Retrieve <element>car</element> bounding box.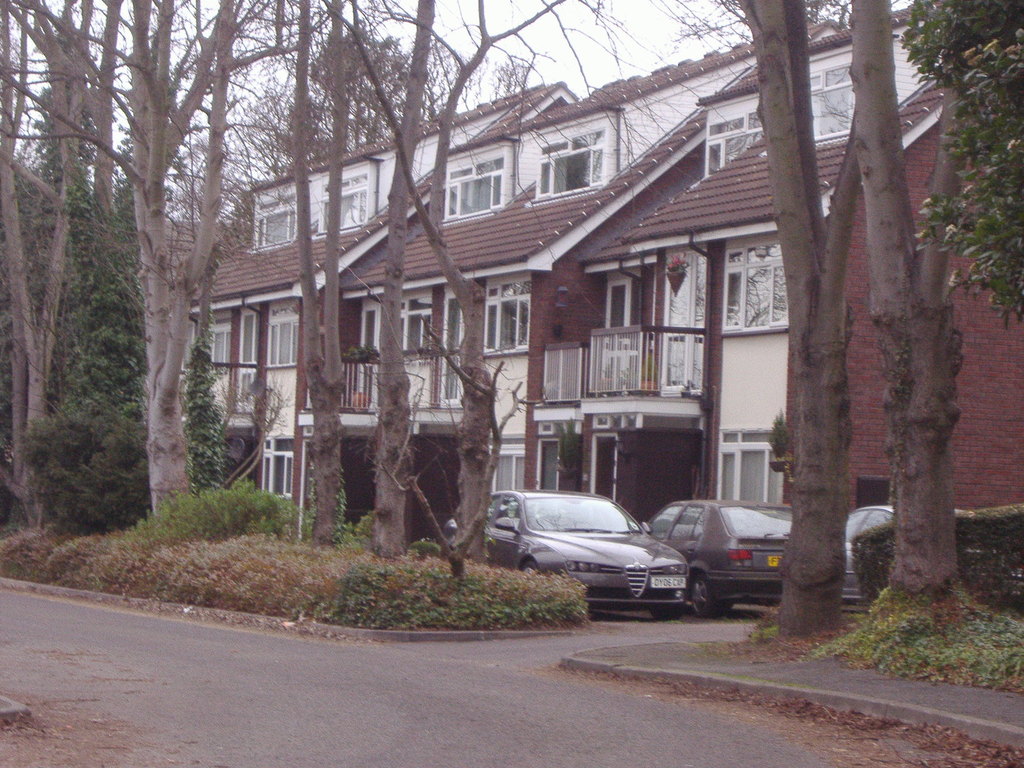
Bounding box: 845 500 979 601.
